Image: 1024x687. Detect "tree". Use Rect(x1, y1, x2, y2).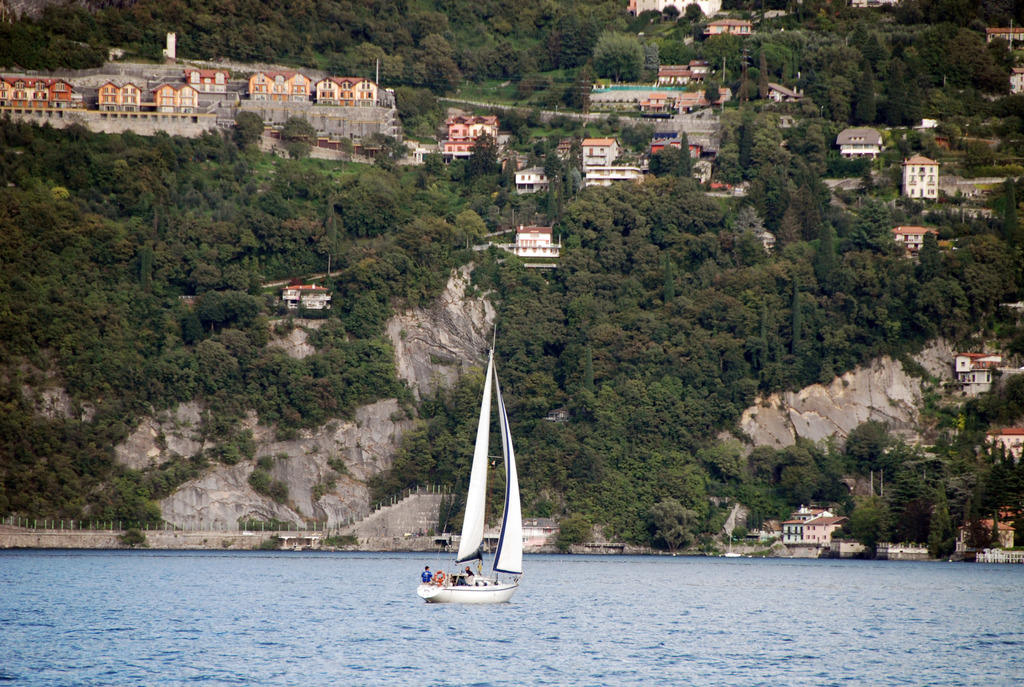
Rect(566, 79, 594, 109).
